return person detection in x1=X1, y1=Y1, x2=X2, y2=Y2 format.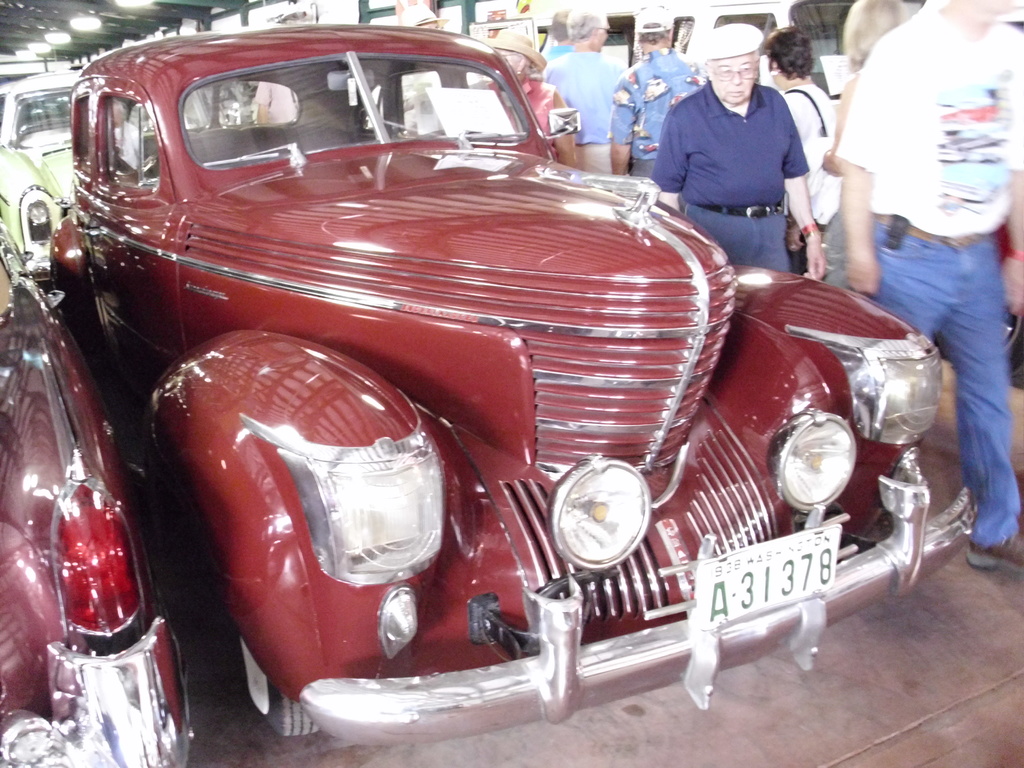
x1=781, y1=26, x2=828, y2=259.
